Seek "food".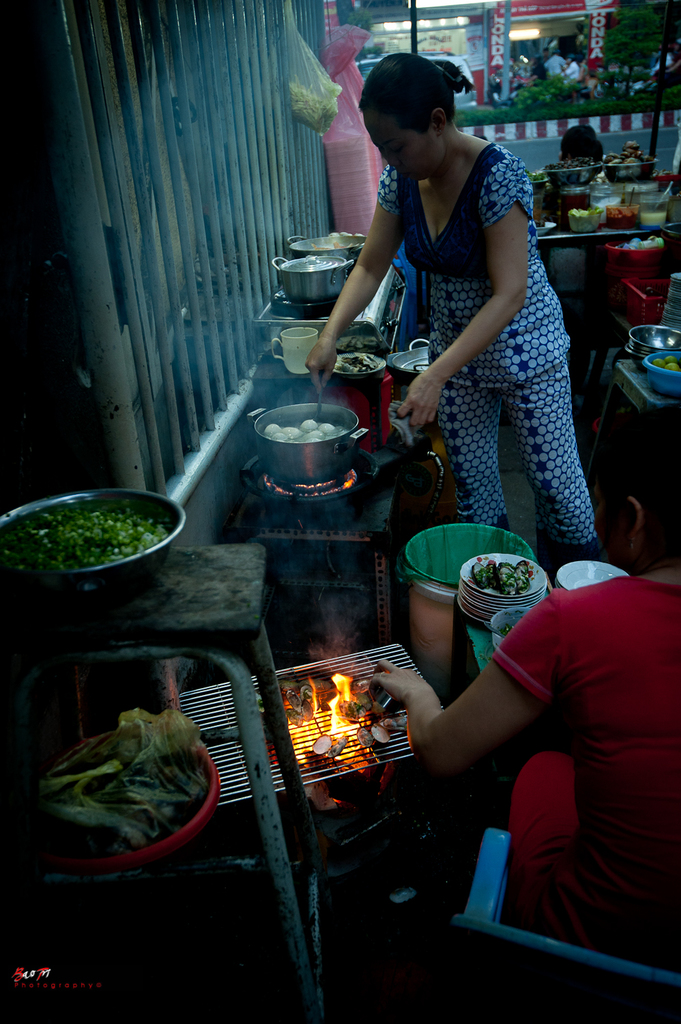
<region>308, 241, 360, 253</region>.
